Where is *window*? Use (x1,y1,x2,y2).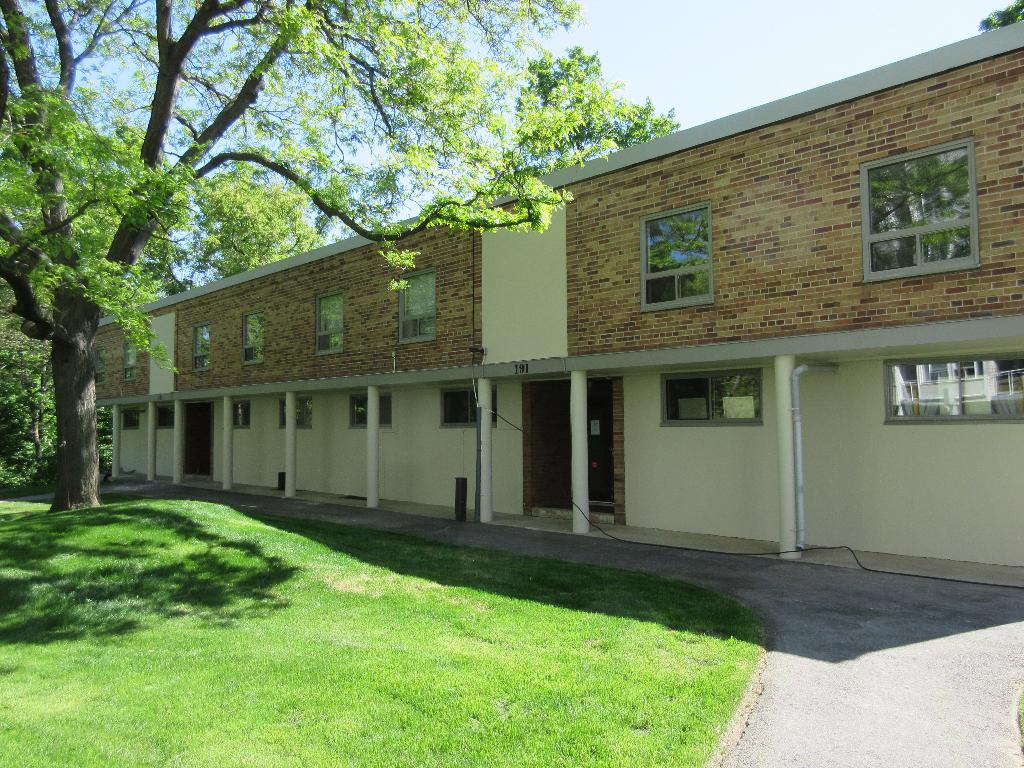
(121,338,137,385).
